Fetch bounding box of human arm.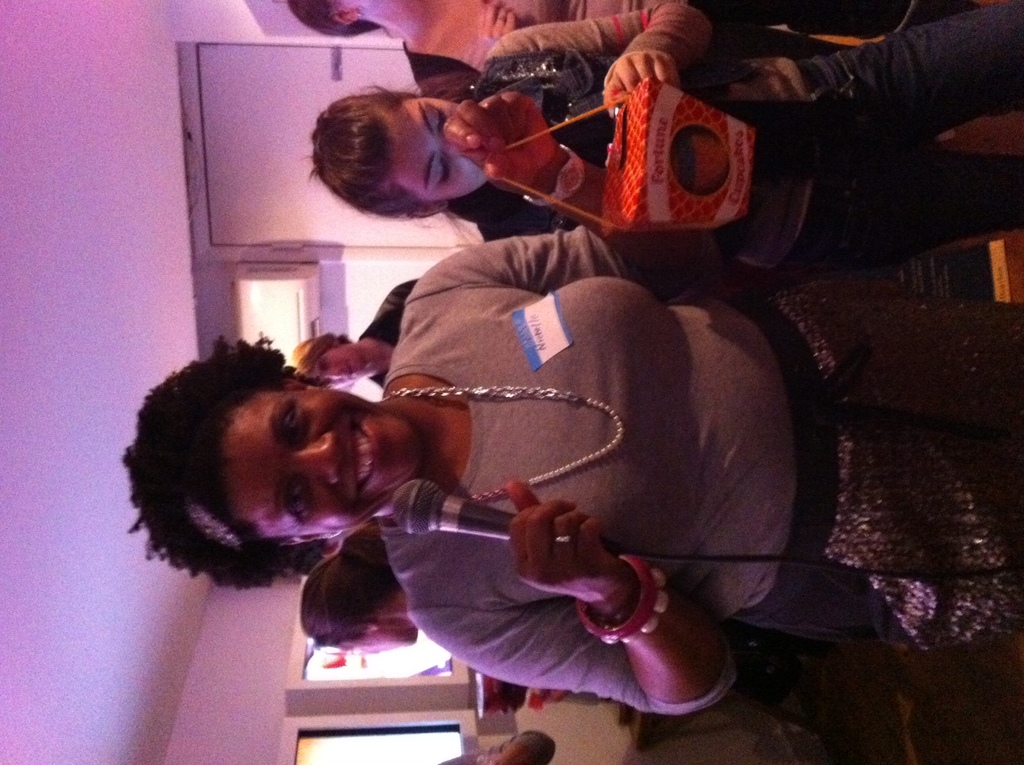
Bbox: (435,729,557,764).
